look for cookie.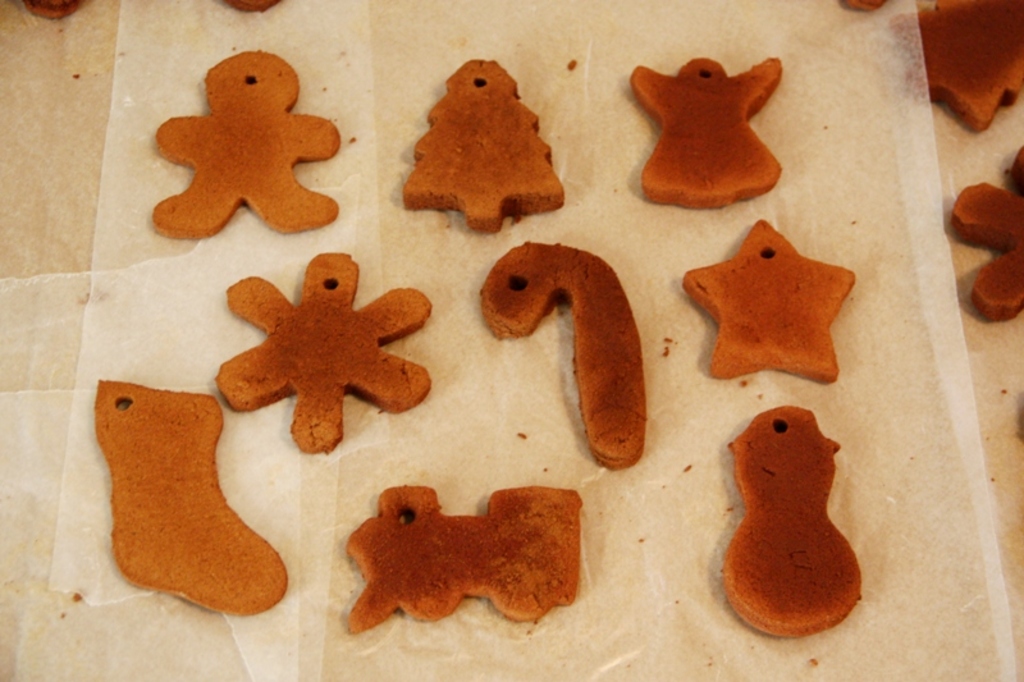
Found: (722,400,861,638).
